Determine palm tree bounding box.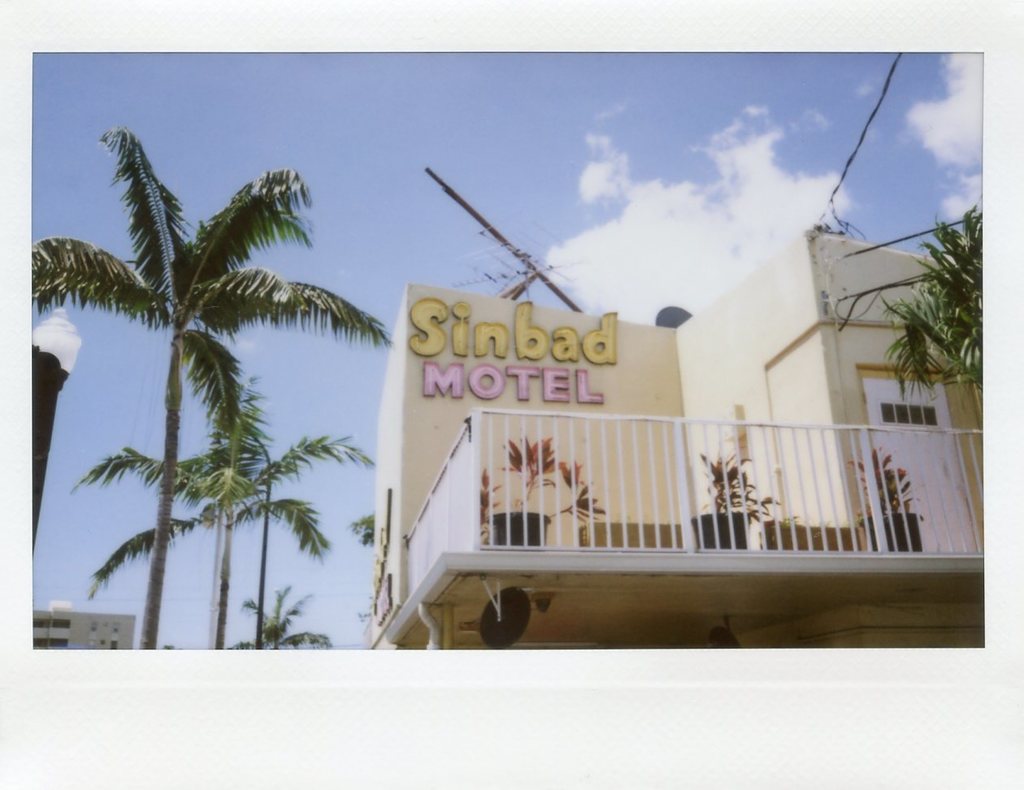
Determined: {"left": 32, "top": 119, "right": 393, "bottom": 652}.
